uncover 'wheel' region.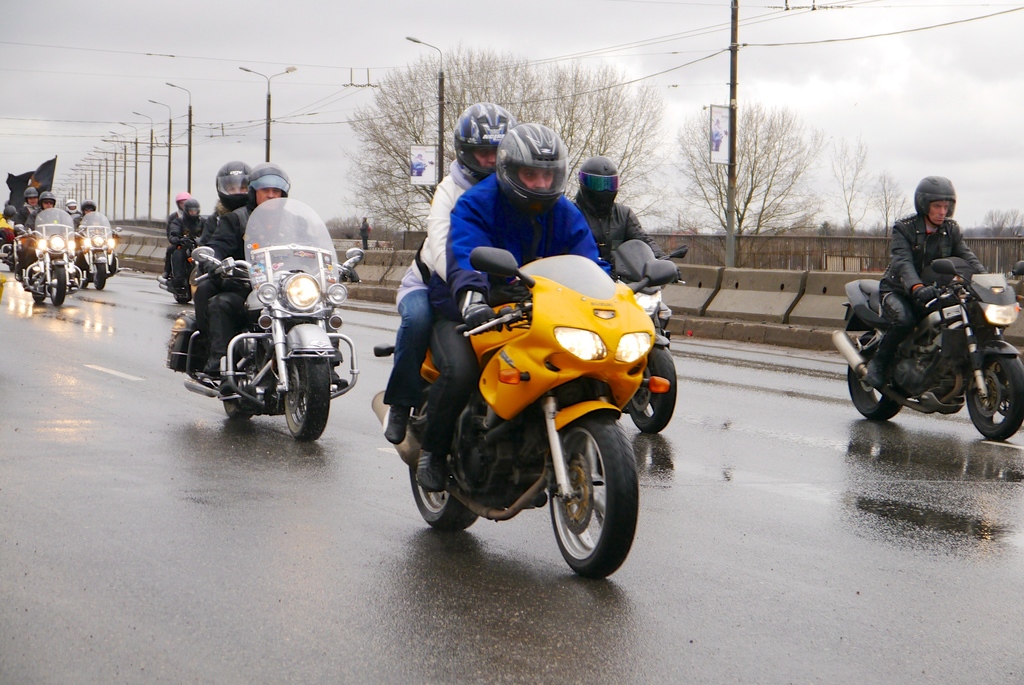
Uncovered: detection(172, 294, 190, 303).
